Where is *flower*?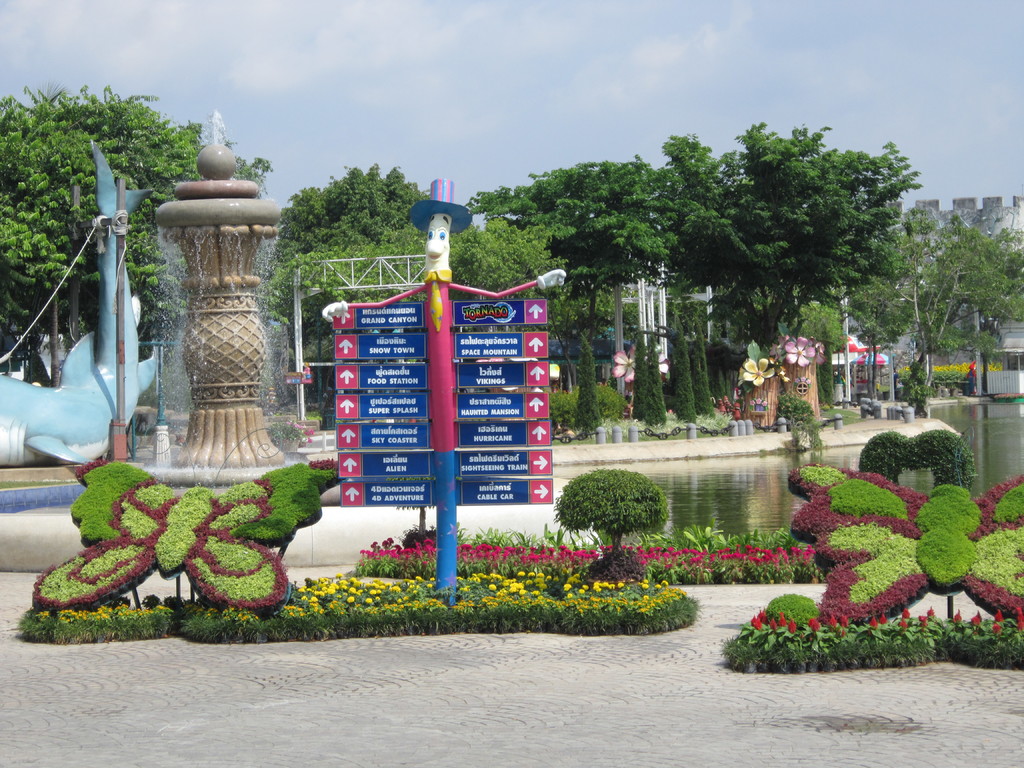
select_region(785, 620, 798, 636).
